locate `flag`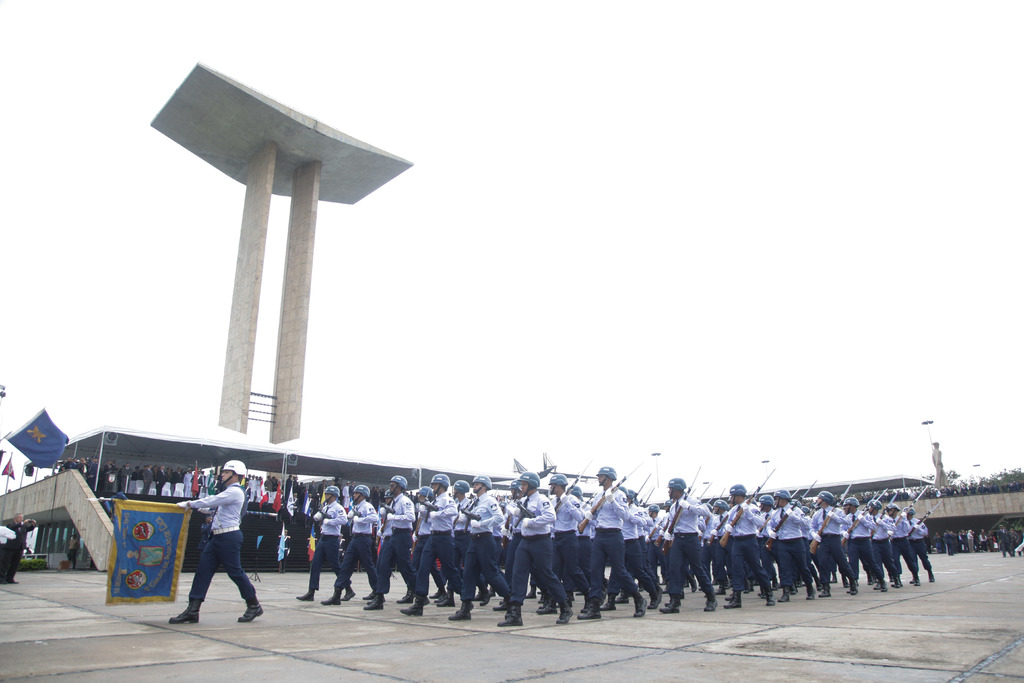
307,515,323,559
